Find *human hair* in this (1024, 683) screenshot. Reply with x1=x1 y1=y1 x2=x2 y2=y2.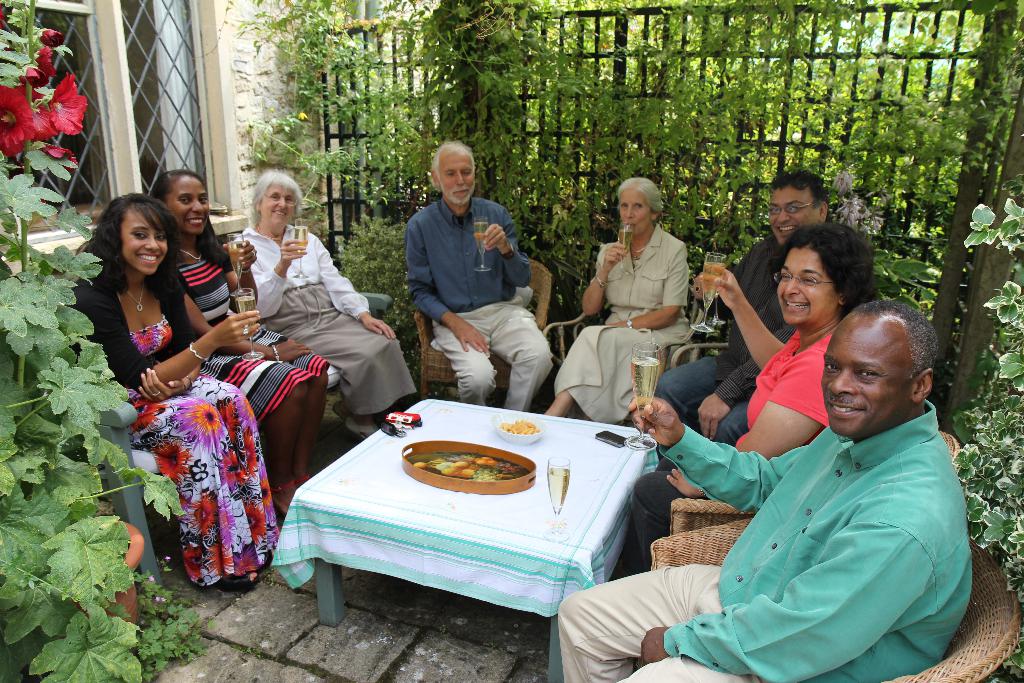
x1=84 y1=189 x2=173 y2=302.
